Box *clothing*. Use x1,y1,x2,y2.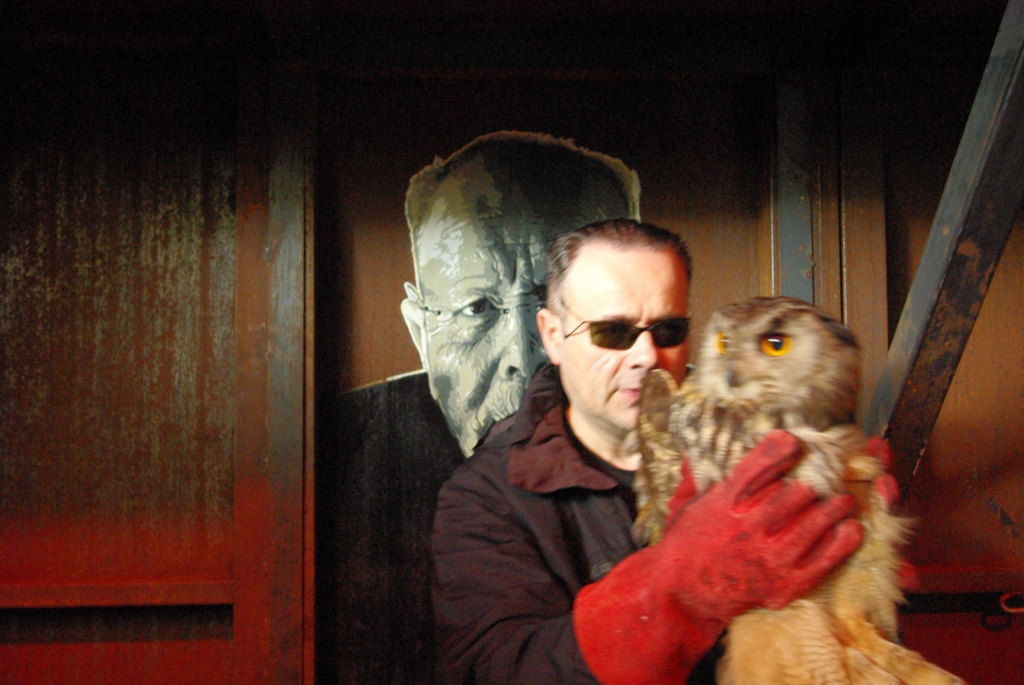
427,363,726,684.
